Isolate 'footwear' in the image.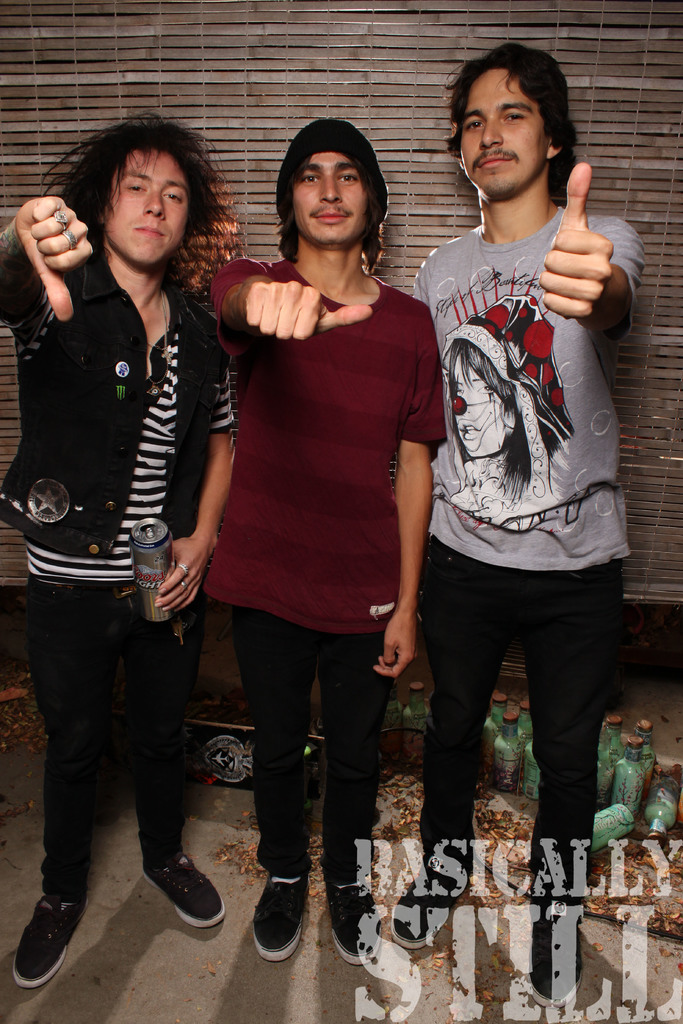
Isolated region: detection(324, 880, 382, 966).
